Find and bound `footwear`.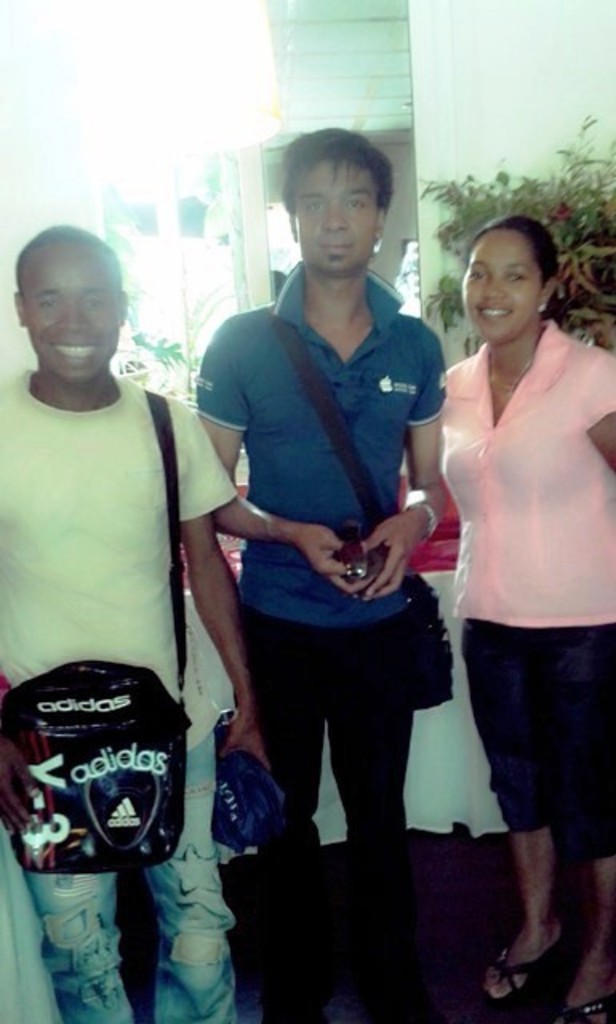
Bound: bbox=(554, 992, 614, 1022).
